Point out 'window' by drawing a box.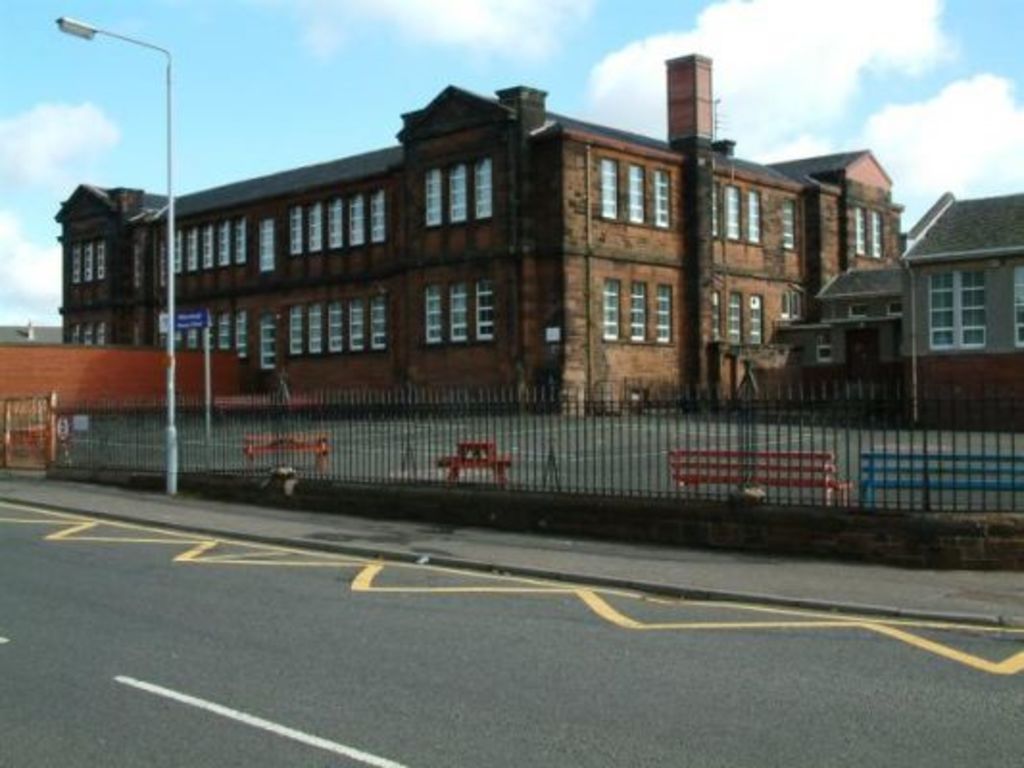
{"x1": 707, "y1": 292, "x2": 722, "y2": 344}.
